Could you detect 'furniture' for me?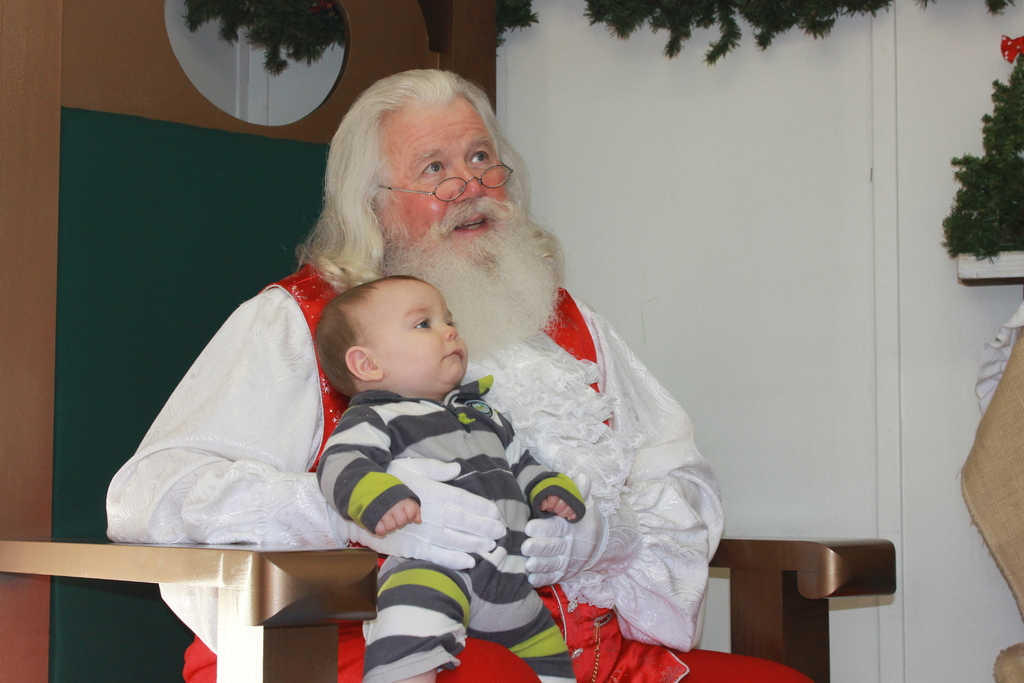
Detection result: {"x1": 0, "y1": 0, "x2": 899, "y2": 682}.
